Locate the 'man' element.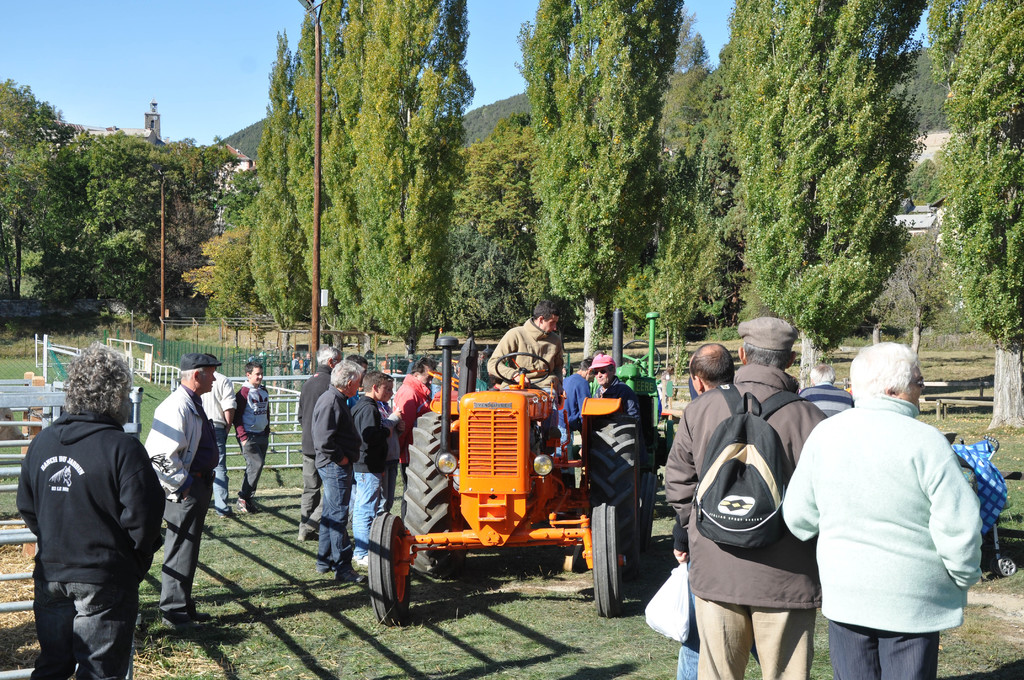
Element bbox: l=294, t=344, r=340, b=541.
